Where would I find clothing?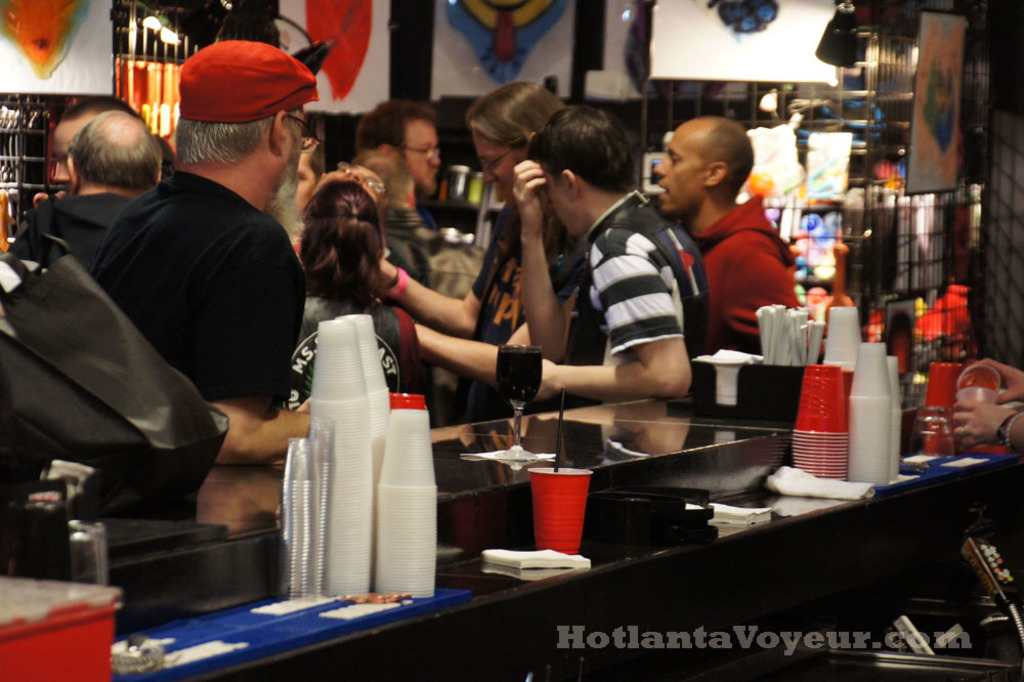
At BBox(454, 198, 571, 430).
